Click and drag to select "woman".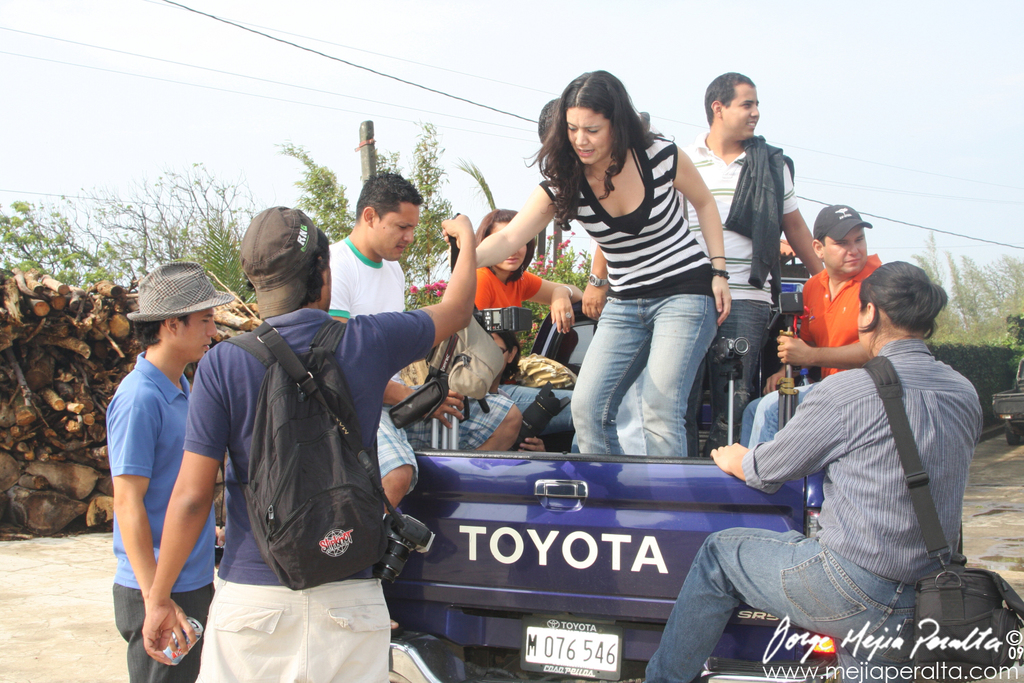
Selection: <bbox>467, 210, 588, 454</bbox>.
